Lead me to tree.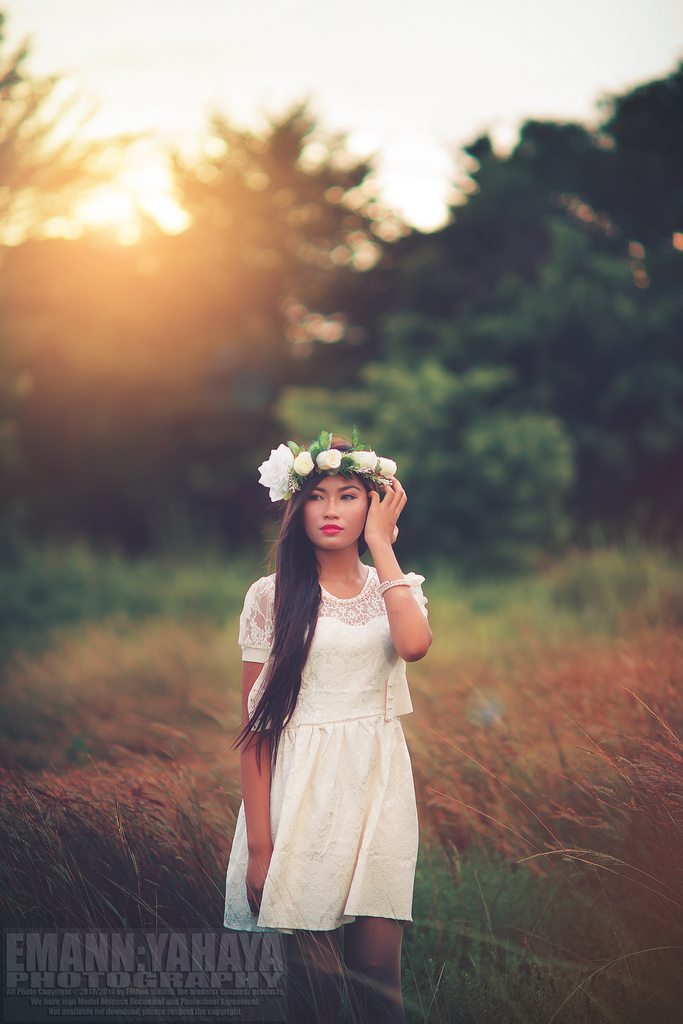
Lead to locate(154, 95, 418, 409).
